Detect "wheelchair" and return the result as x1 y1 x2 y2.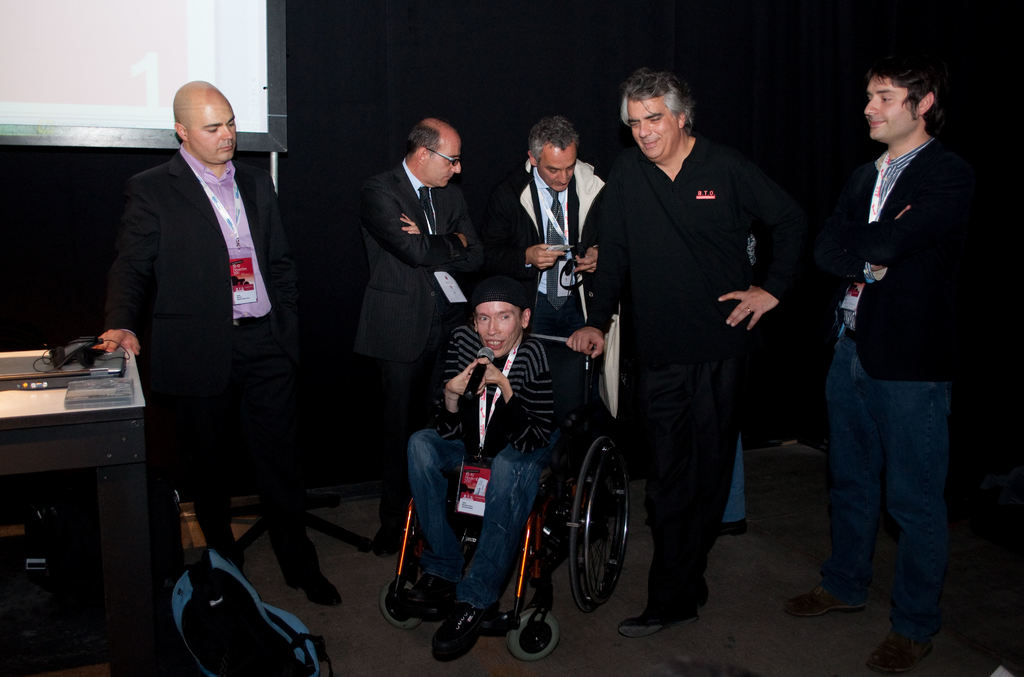
387 327 636 656.
